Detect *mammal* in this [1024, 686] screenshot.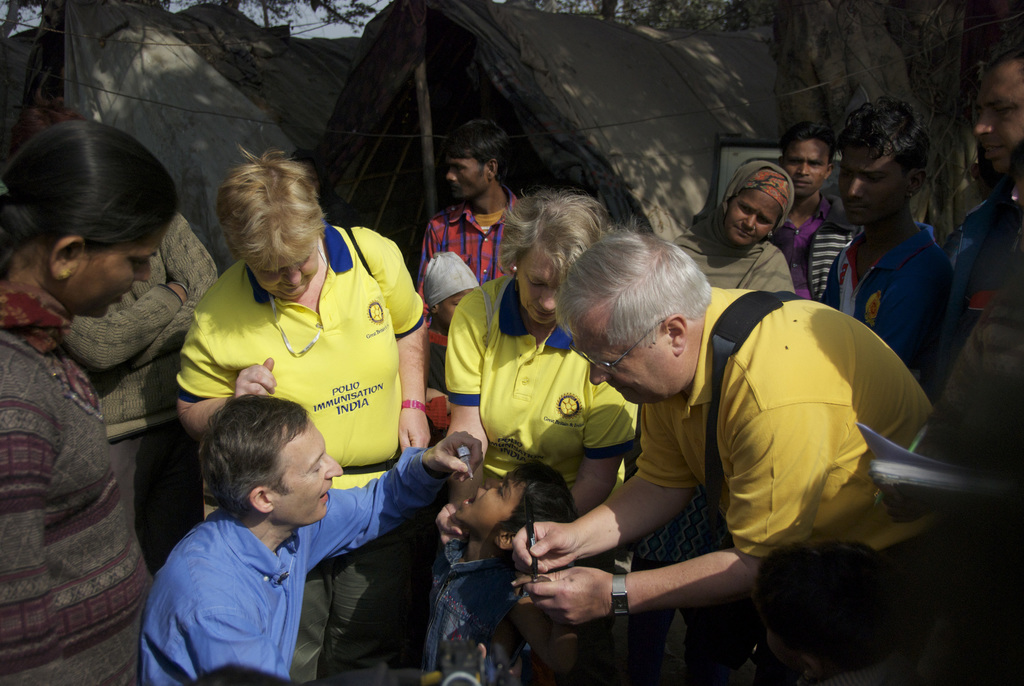
Detection: {"left": 771, "top": 122, "right": 843, "bottom": 309}.
